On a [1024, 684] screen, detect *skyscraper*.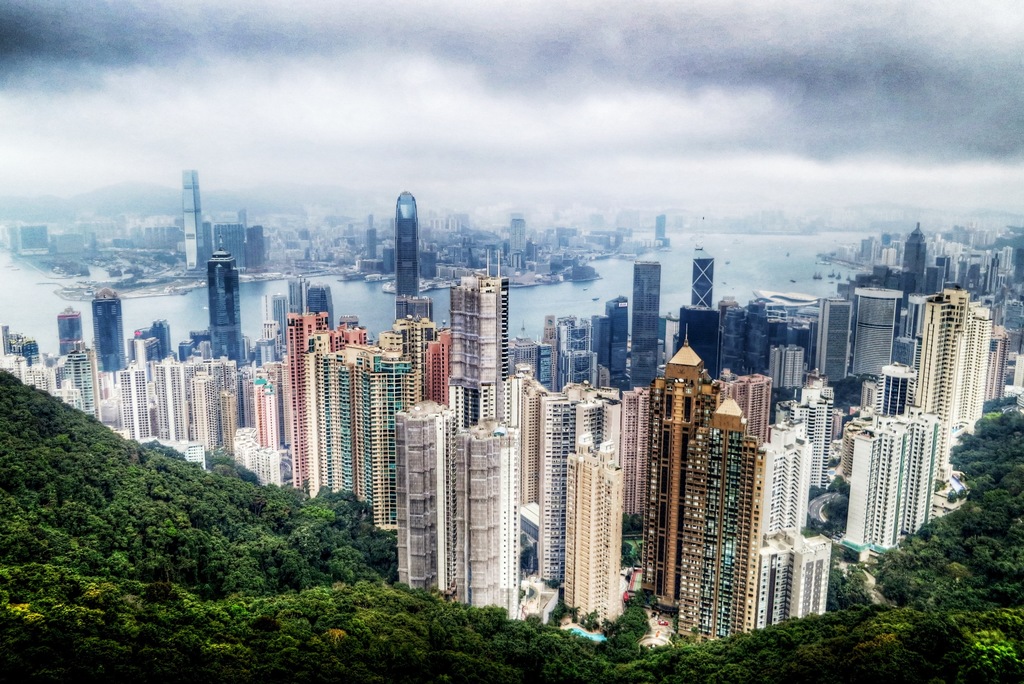
<region>91, 286, 130, 379</region>.
